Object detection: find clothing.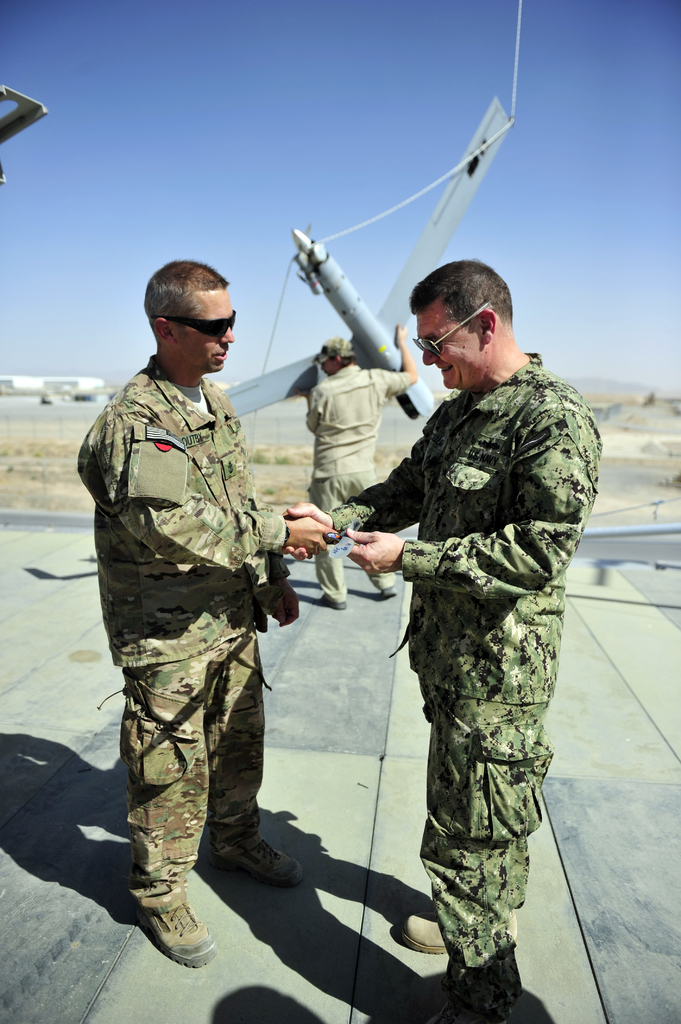
308,362,412,601.
